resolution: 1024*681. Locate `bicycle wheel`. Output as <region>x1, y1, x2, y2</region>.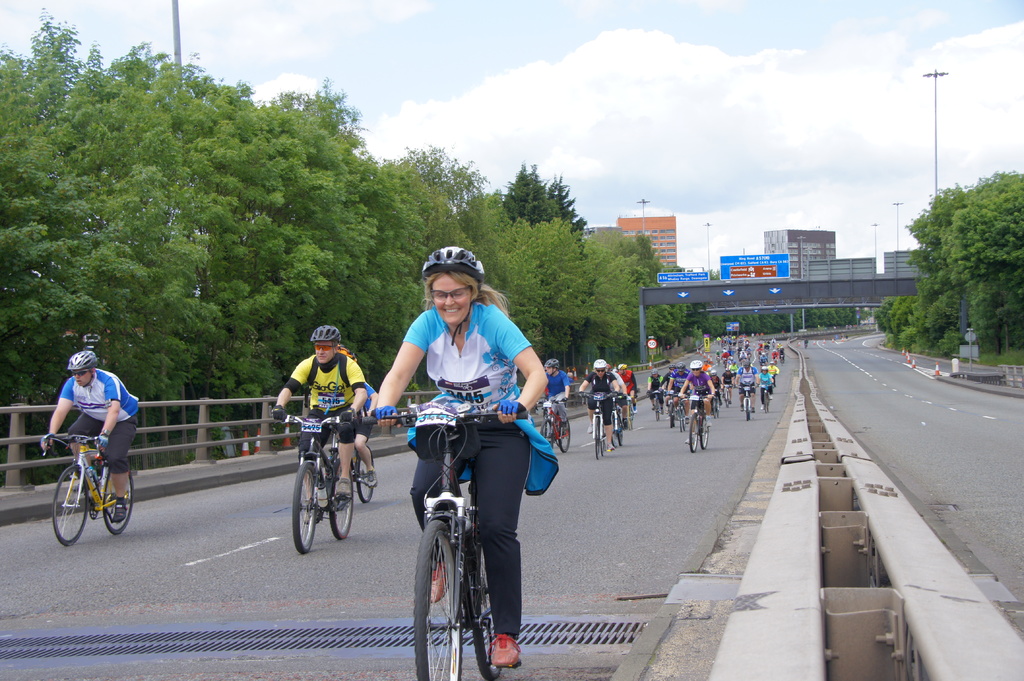
<region>557, 415, 571, 453</region>.
